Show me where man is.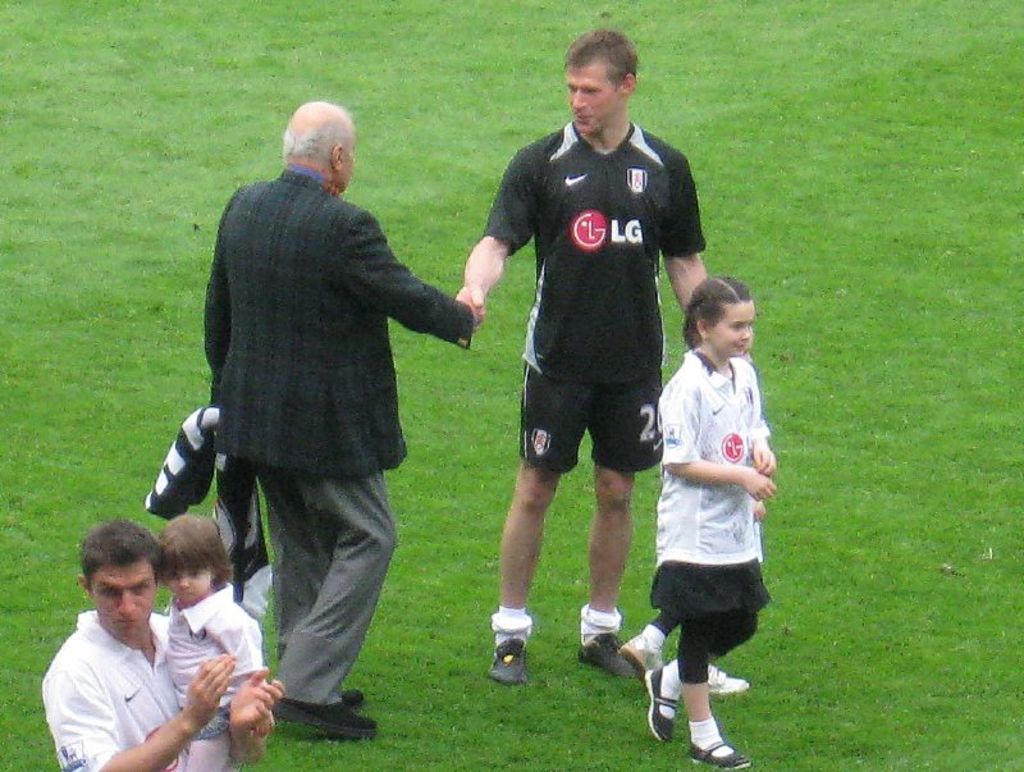
man is at <box>37,516,296,771</box>.
